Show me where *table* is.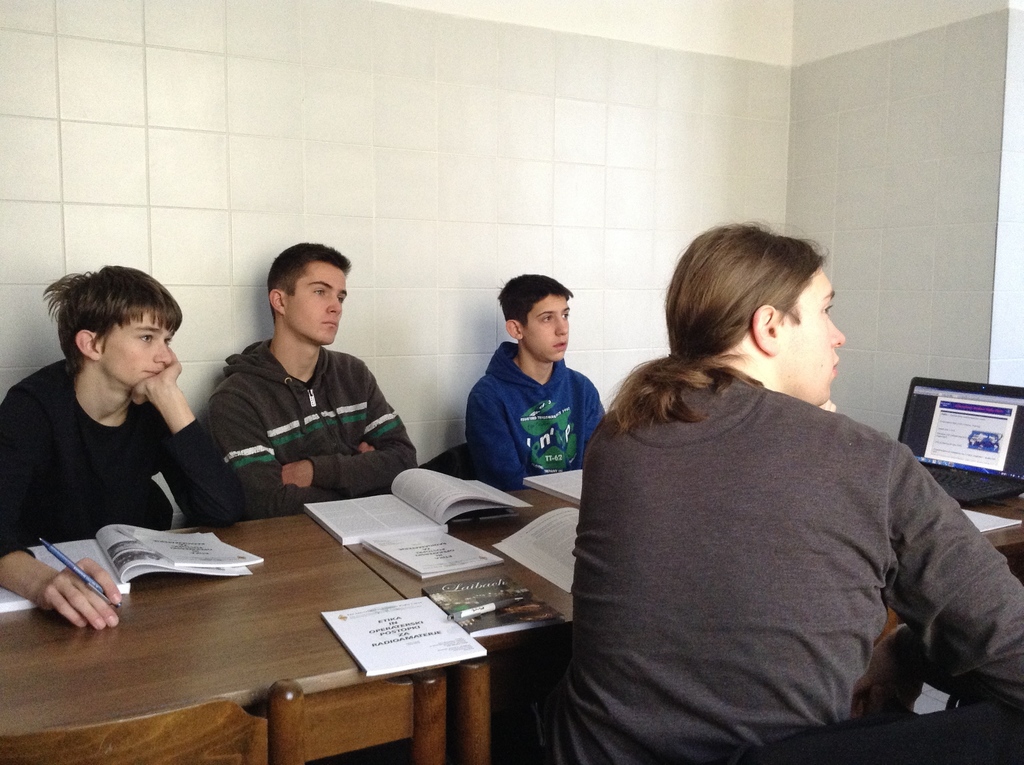
*table* is at region(44, 408, 429, 735).
